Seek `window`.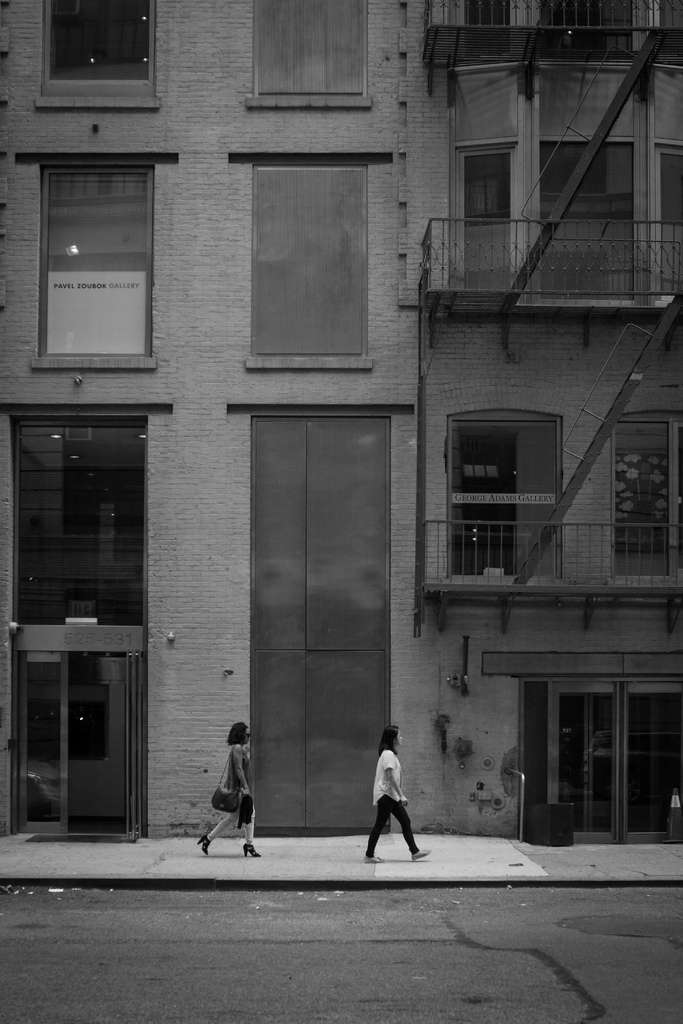
{"x1": 539, "y1": 138, "x2": 641, "y2": 299}.
